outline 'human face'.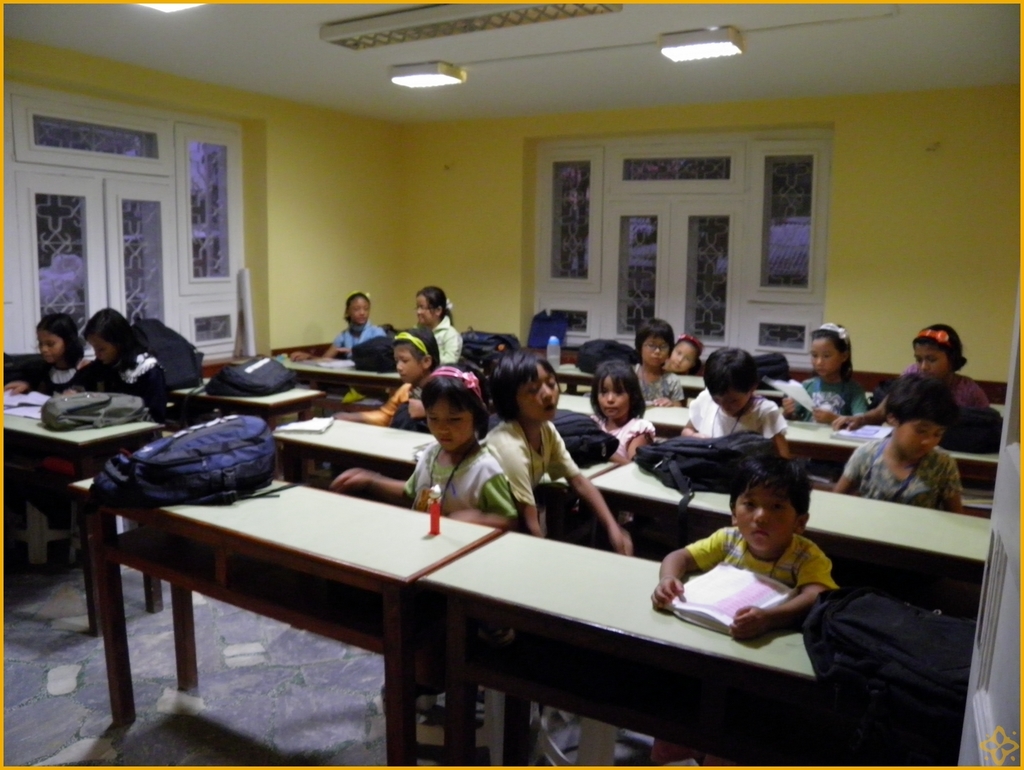
Outline: left=671, top=339, right=696, bottom=369.
